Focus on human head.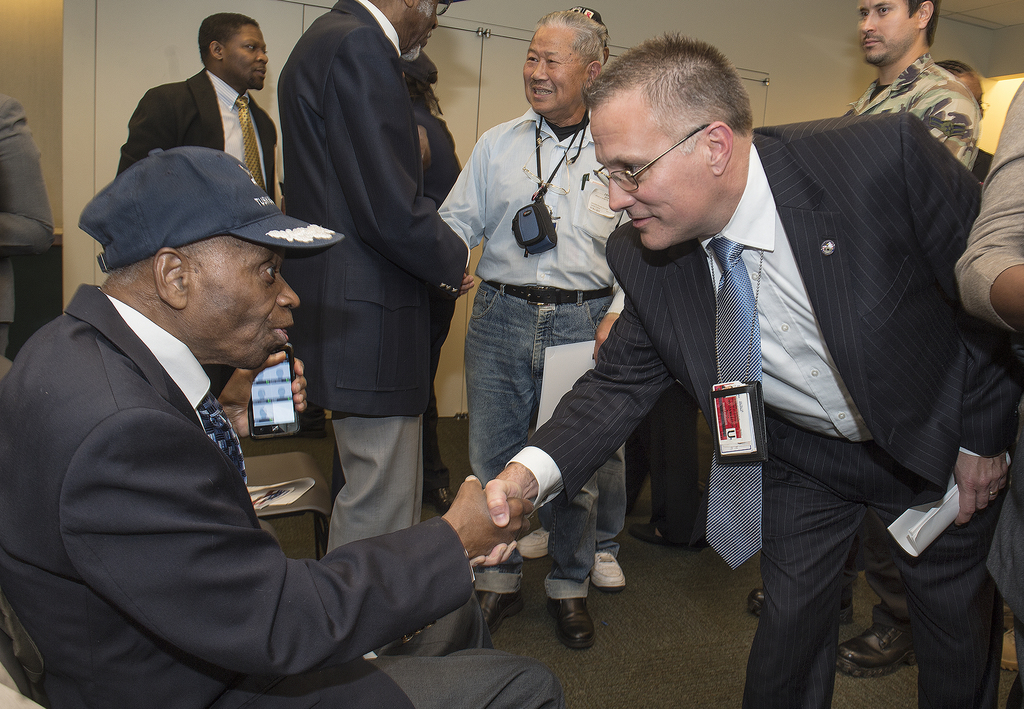
Focused at <box>858,0,943,69</box>.
